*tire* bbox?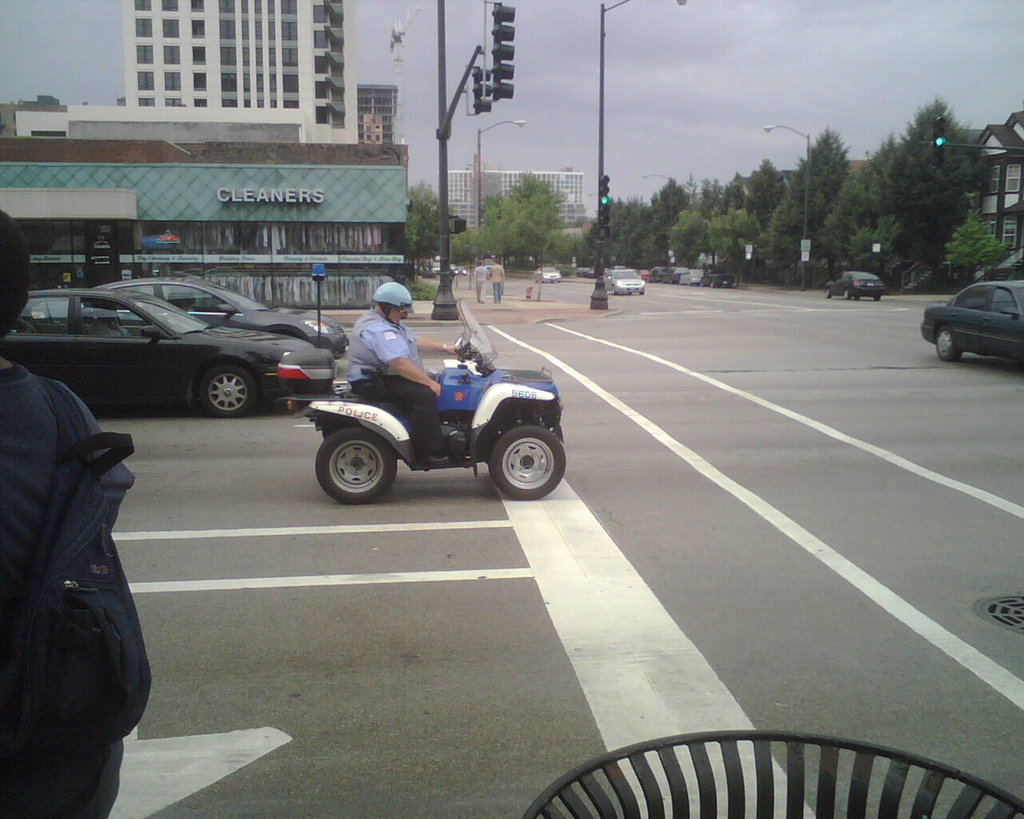
box(826, 292, 835, 300)
